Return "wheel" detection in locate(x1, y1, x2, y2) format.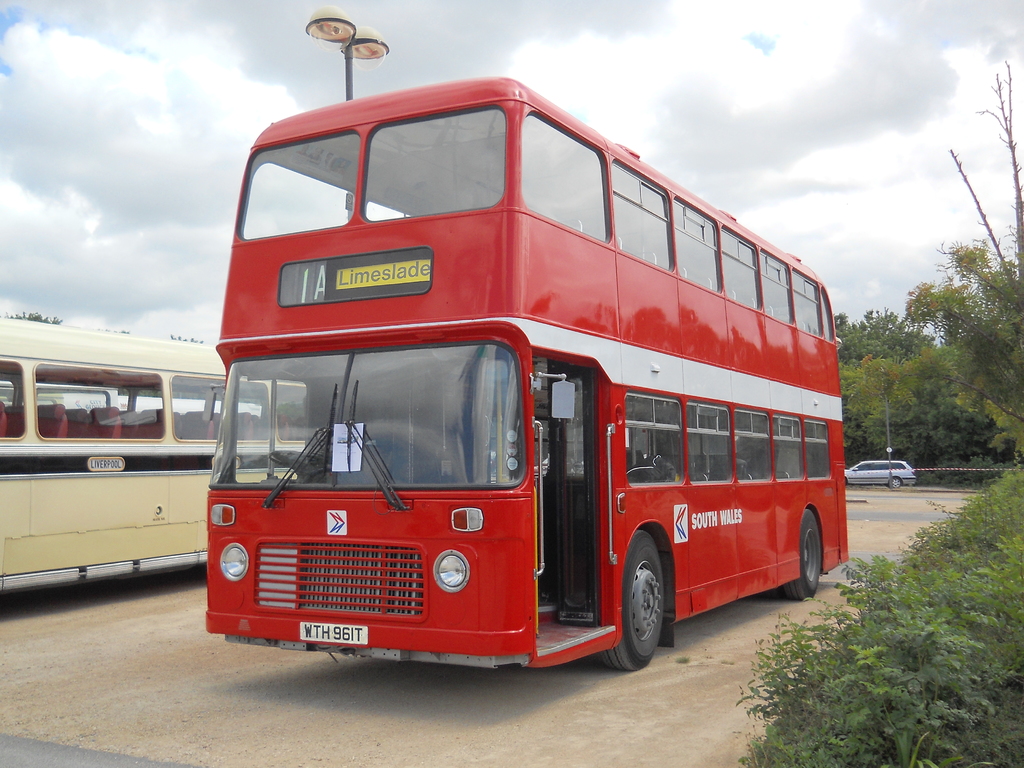
locate(784, 505, 828, 605).
